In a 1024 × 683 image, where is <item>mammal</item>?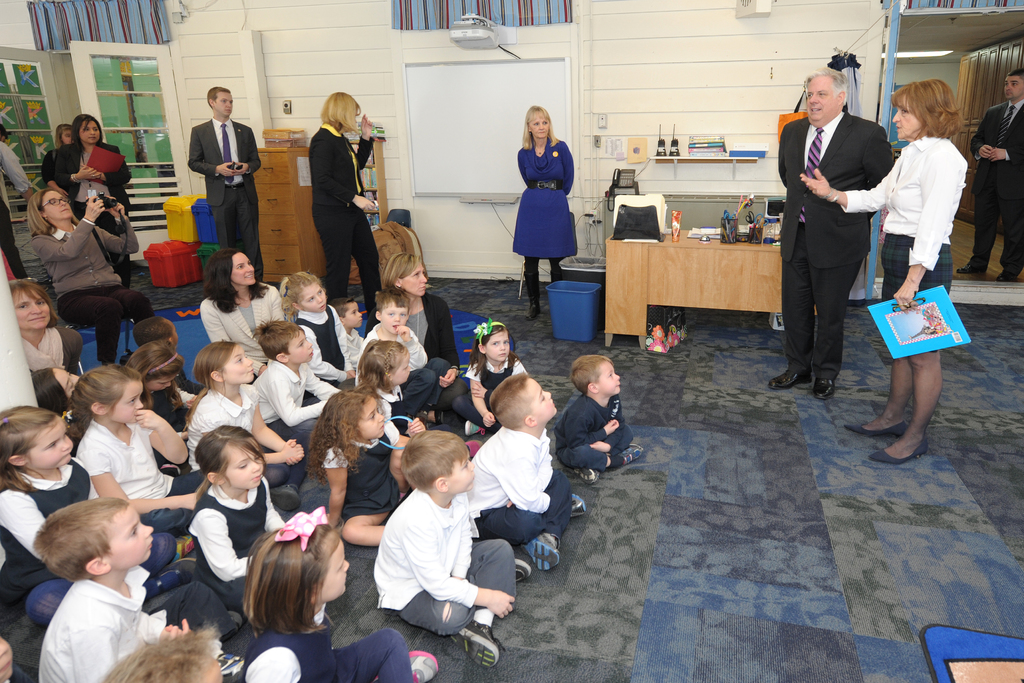
<region>465, 368, 588, 574</region>.
